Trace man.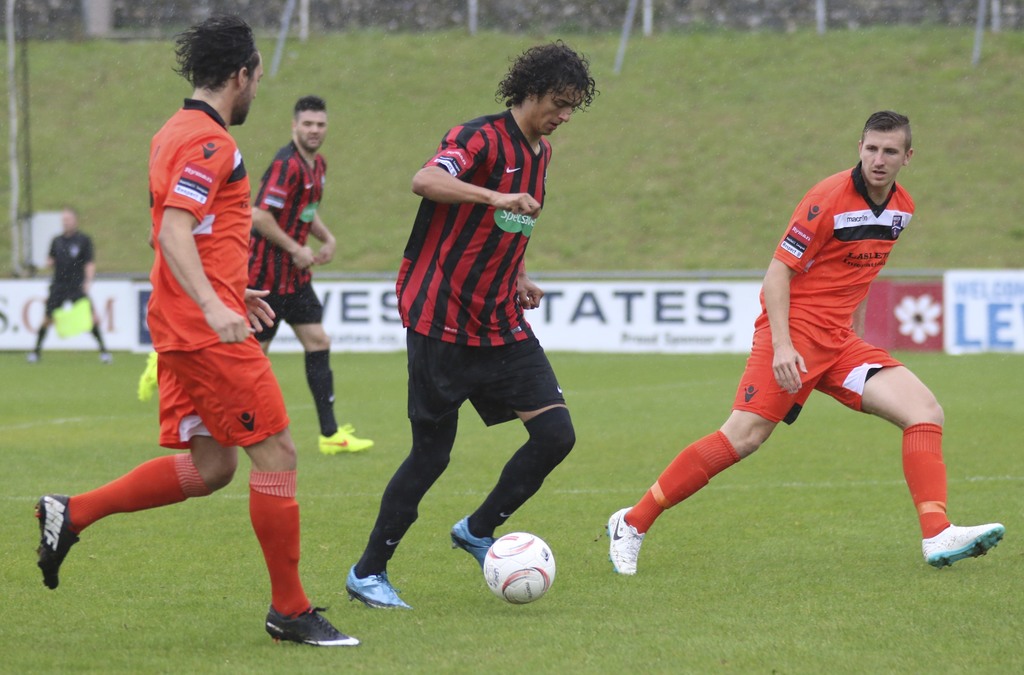
Traced to [x1=136, y1=92, x2=378, y2=455].
